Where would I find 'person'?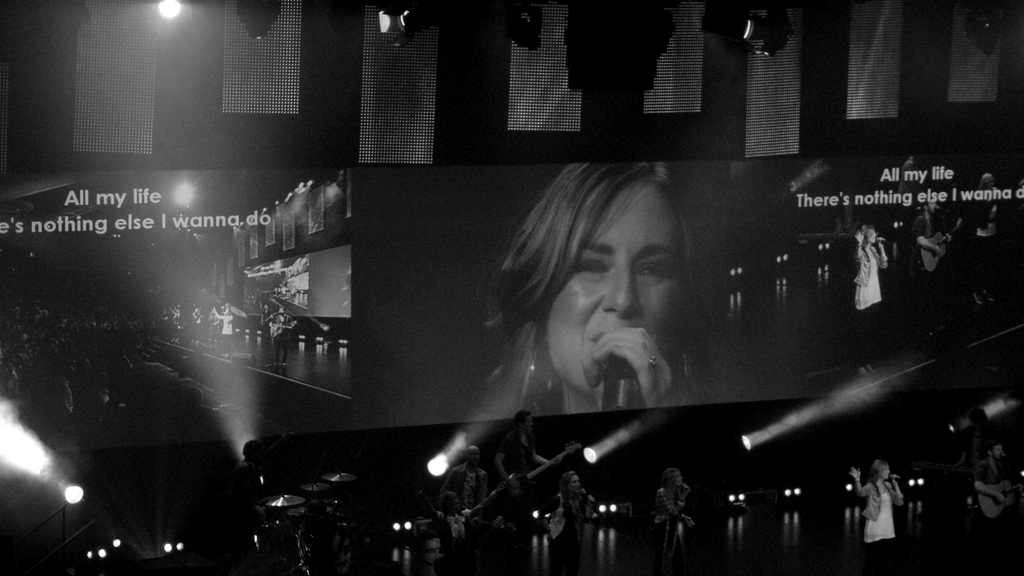
At <box>971,444,1023,575</box>.
